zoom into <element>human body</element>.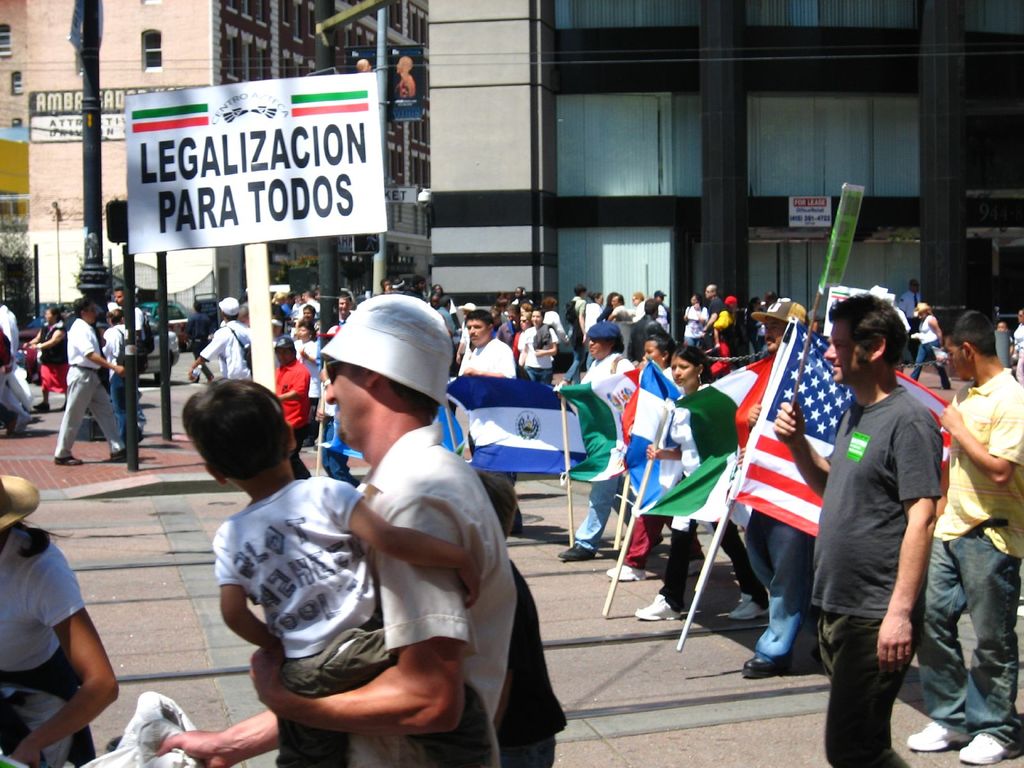
Zoom target: x1=908, y1=355, x2=1023, y2=767.
